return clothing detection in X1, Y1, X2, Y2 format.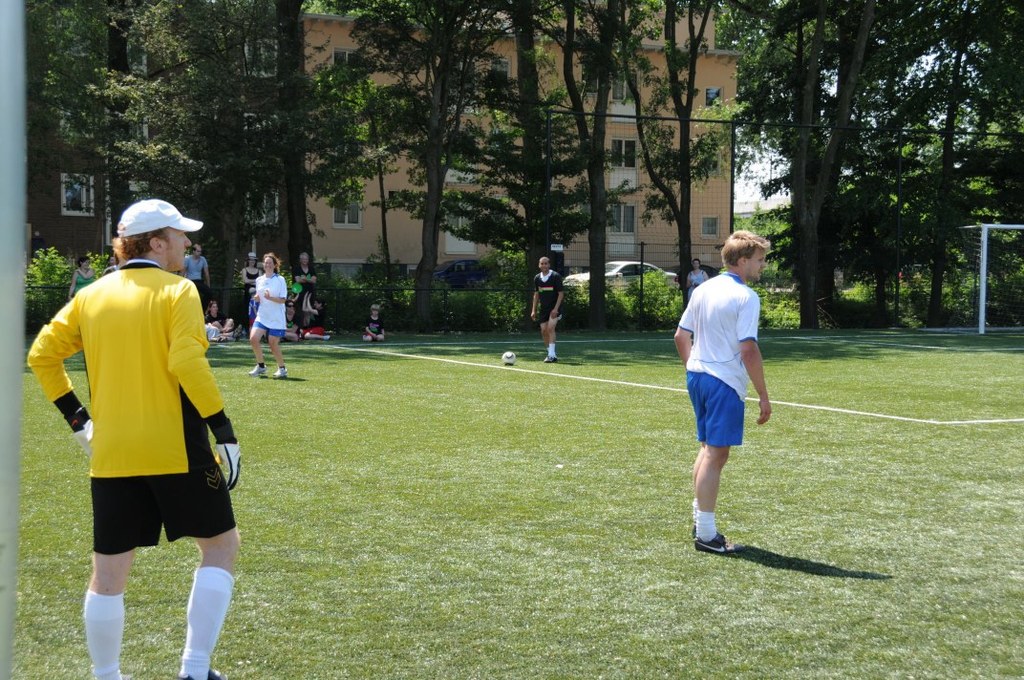
204, 310, 227, 331.
